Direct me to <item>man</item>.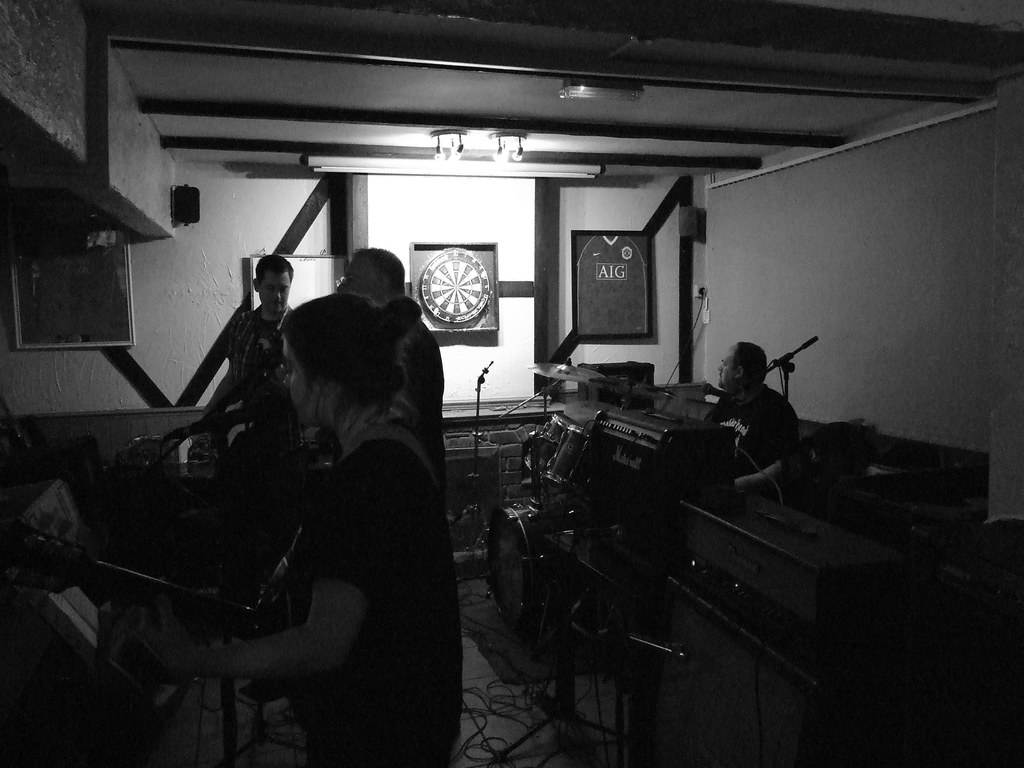
Direction: {"left": 330, "top": 246, "right": 446, "bottom": 499}.
